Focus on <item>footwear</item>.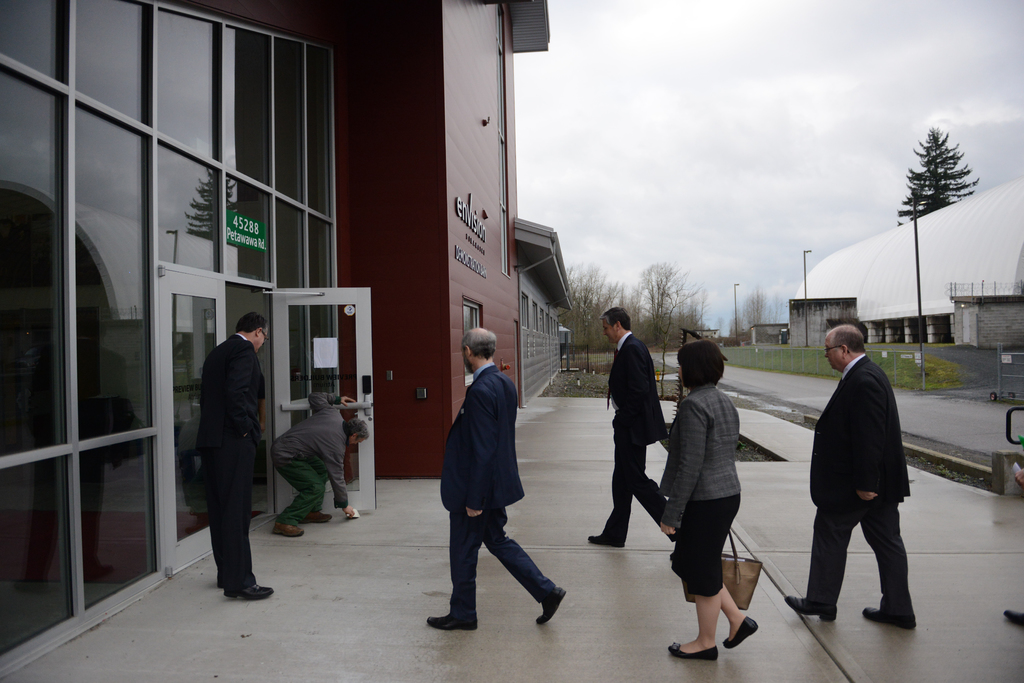
Focused at region(785, 594, 836, 622).
